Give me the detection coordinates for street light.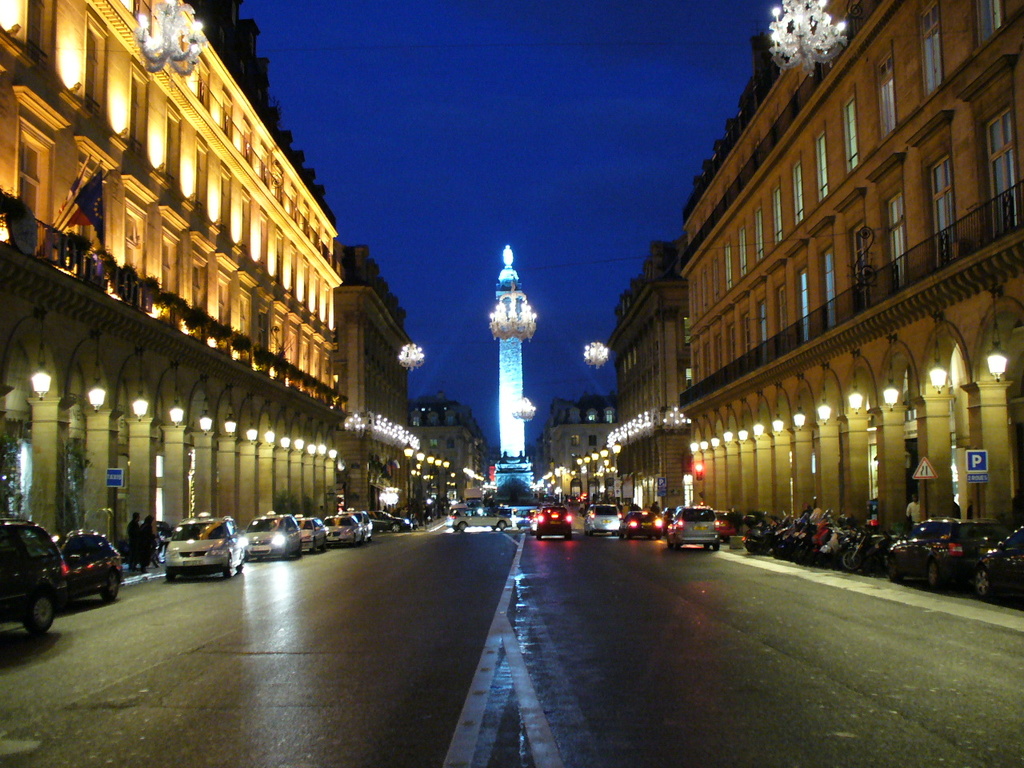
(left=592, top=450, right=604, bottom=496).
